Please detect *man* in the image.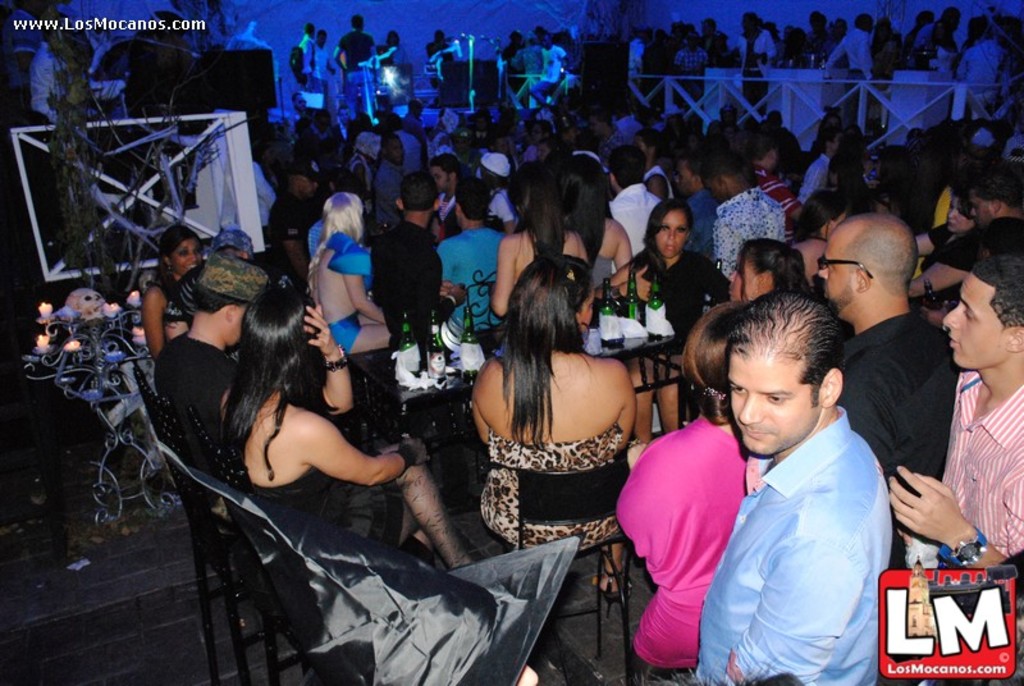
(424,152,460,221).
